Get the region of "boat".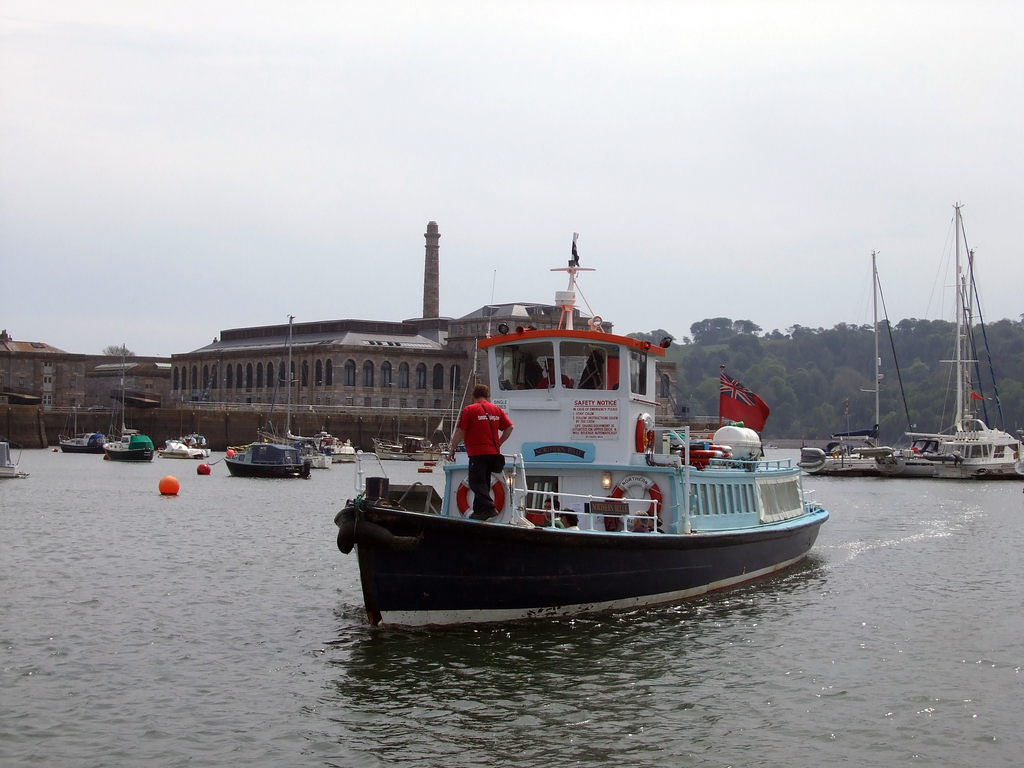
box(873, 202, 1023, 484).
